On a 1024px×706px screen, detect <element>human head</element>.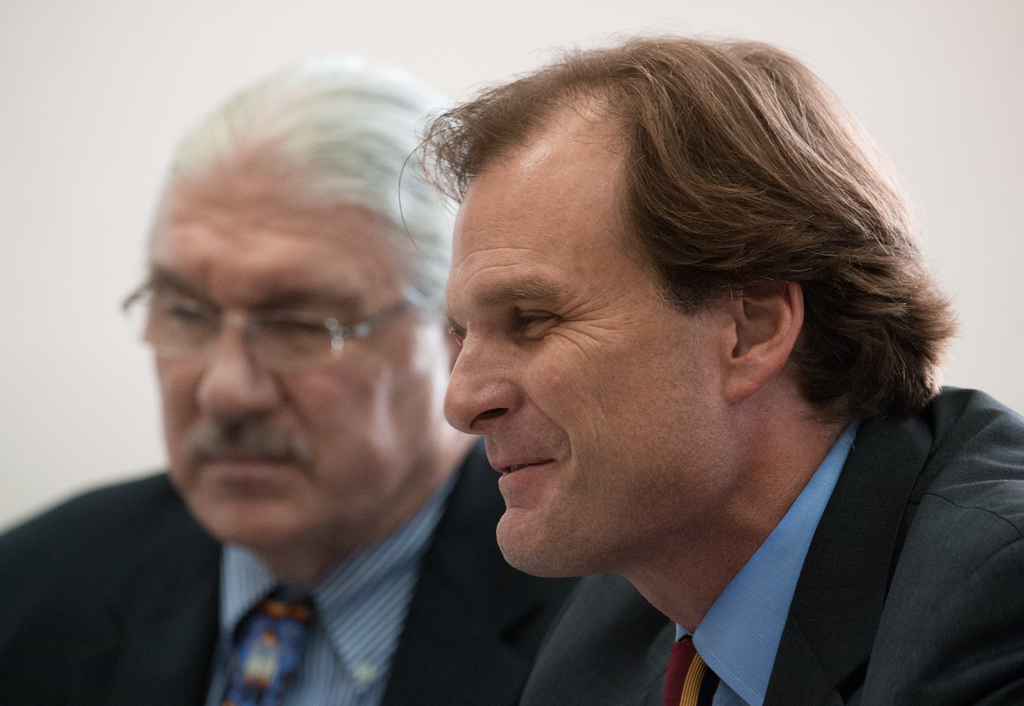
crop(144, 74, 465, 561).
